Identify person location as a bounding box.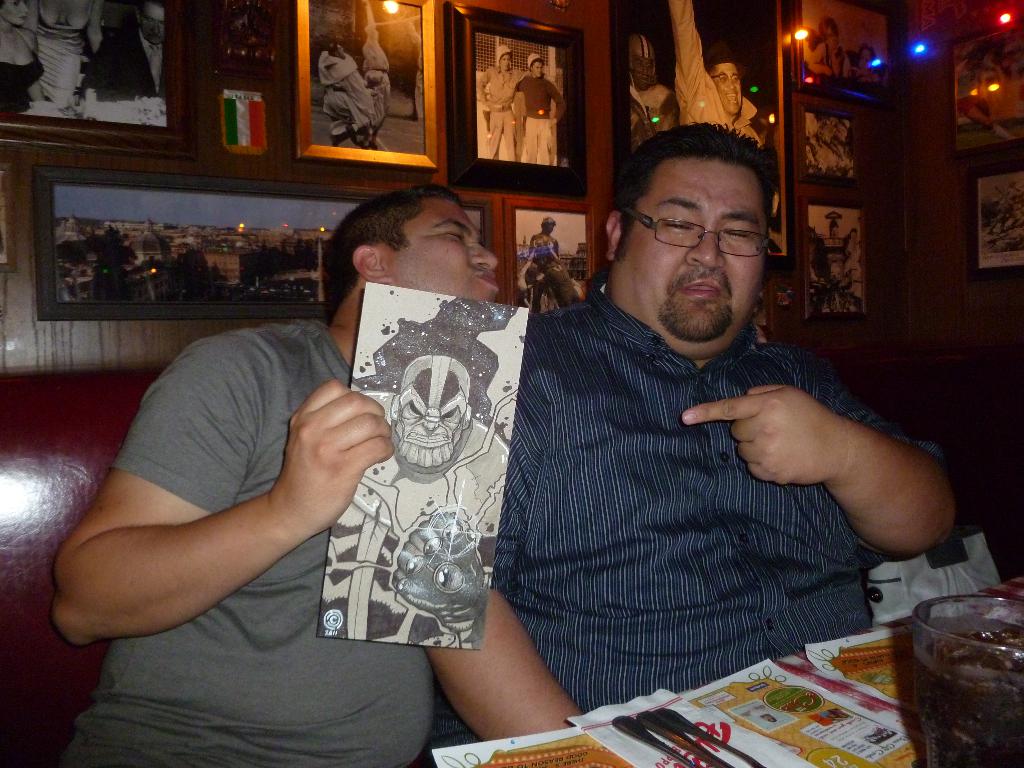
select_region(479, 44, 529, 156).
